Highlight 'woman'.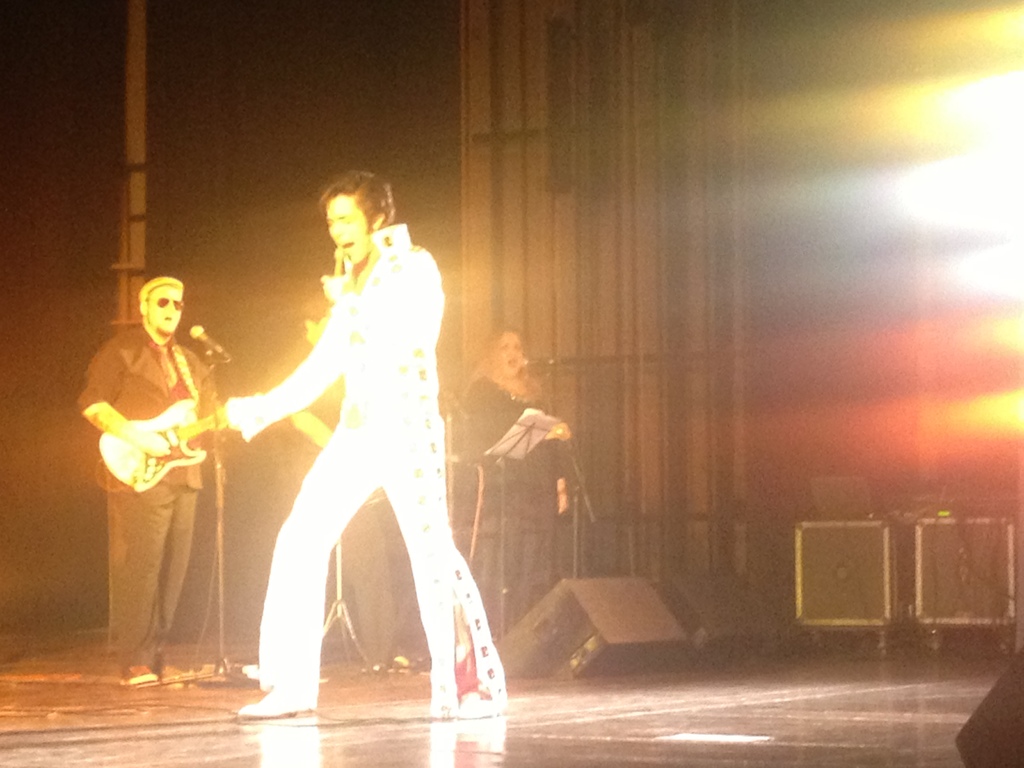
Highlighted region: {"left": 451, "top": 323, "right": 567, "bottom": 635}.
